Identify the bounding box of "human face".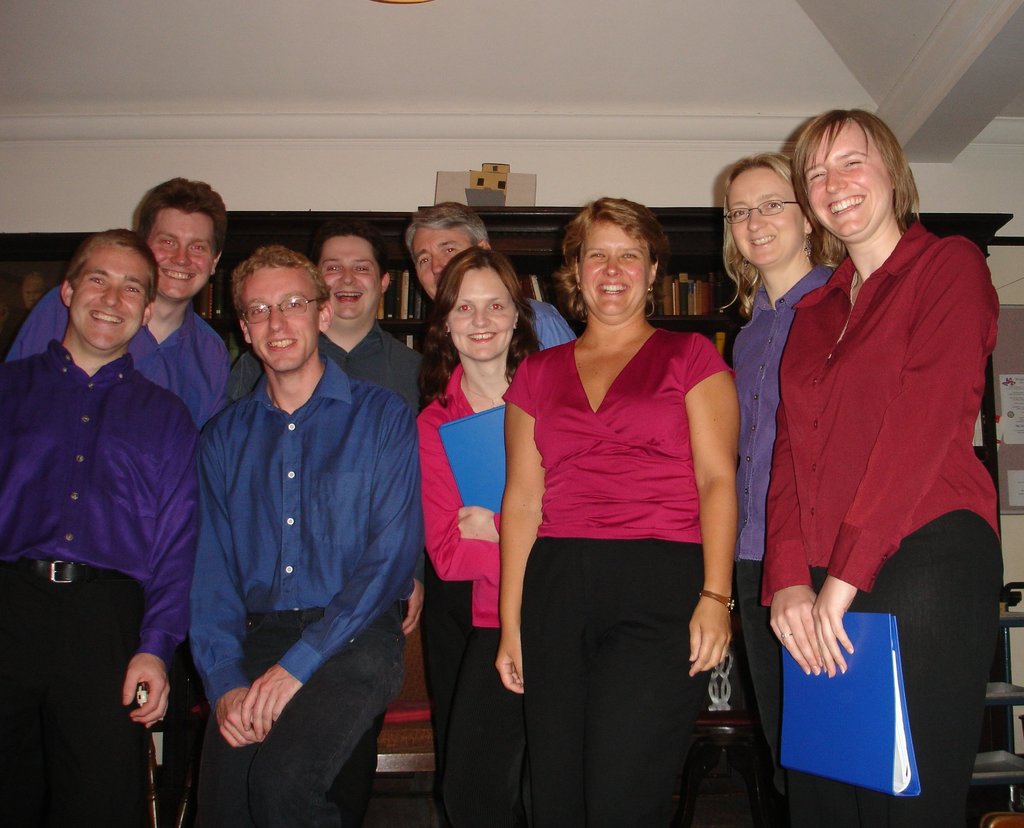
pyautogui.locateOnScreen(146, 216, 214, 300).
